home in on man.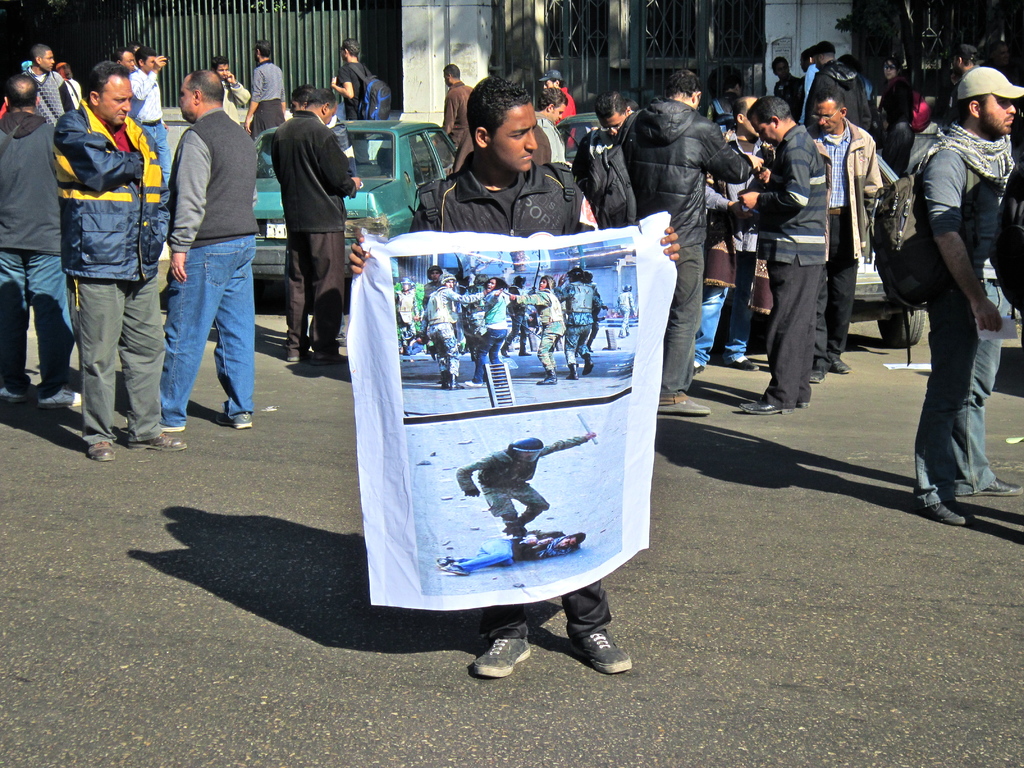
Homed in at <box>1,43,78,125</box>.
